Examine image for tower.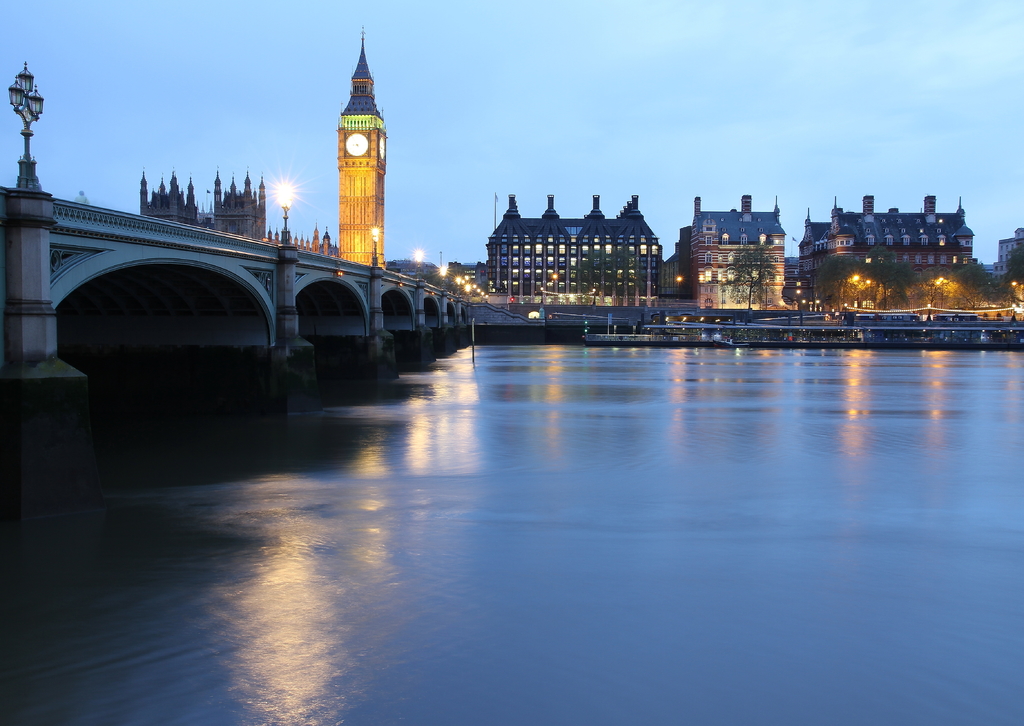
Examination result: bbox(138, 170, 202, 229).
